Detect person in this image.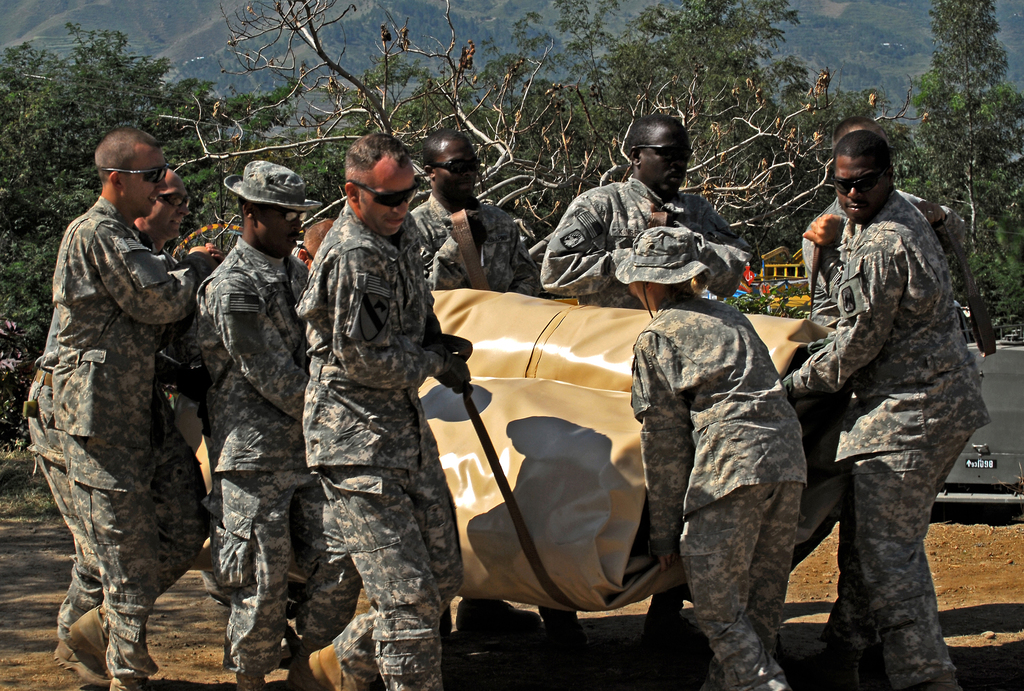
Detection: rect(819, 109, 970, 671).
